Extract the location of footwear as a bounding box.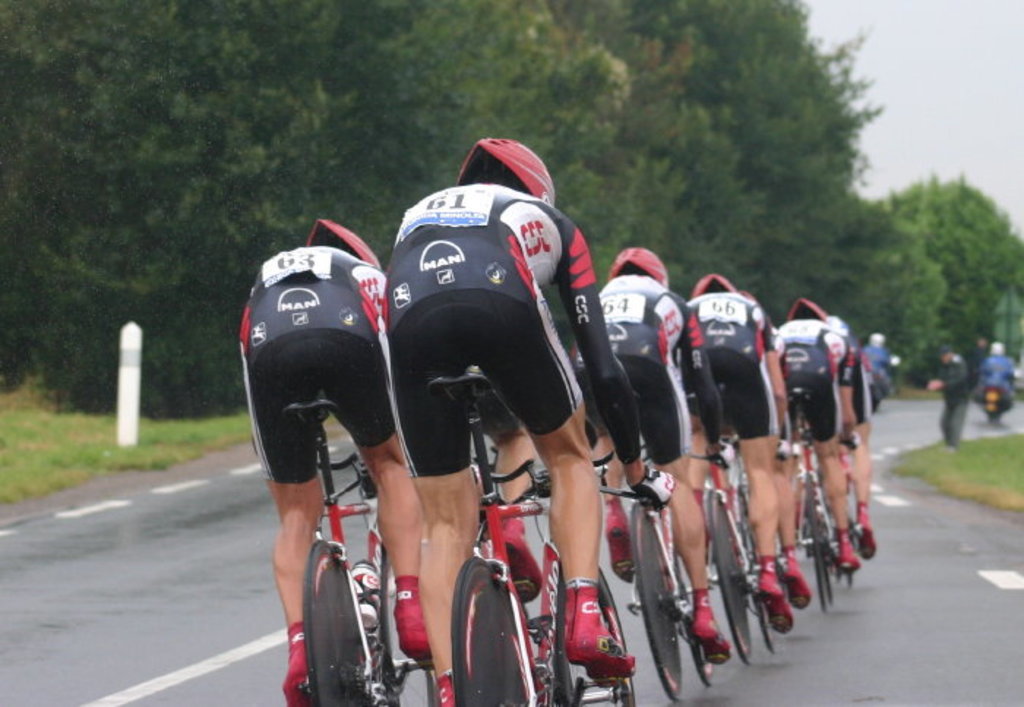
<bbox>781, 546, 810, 612</bbox>.
